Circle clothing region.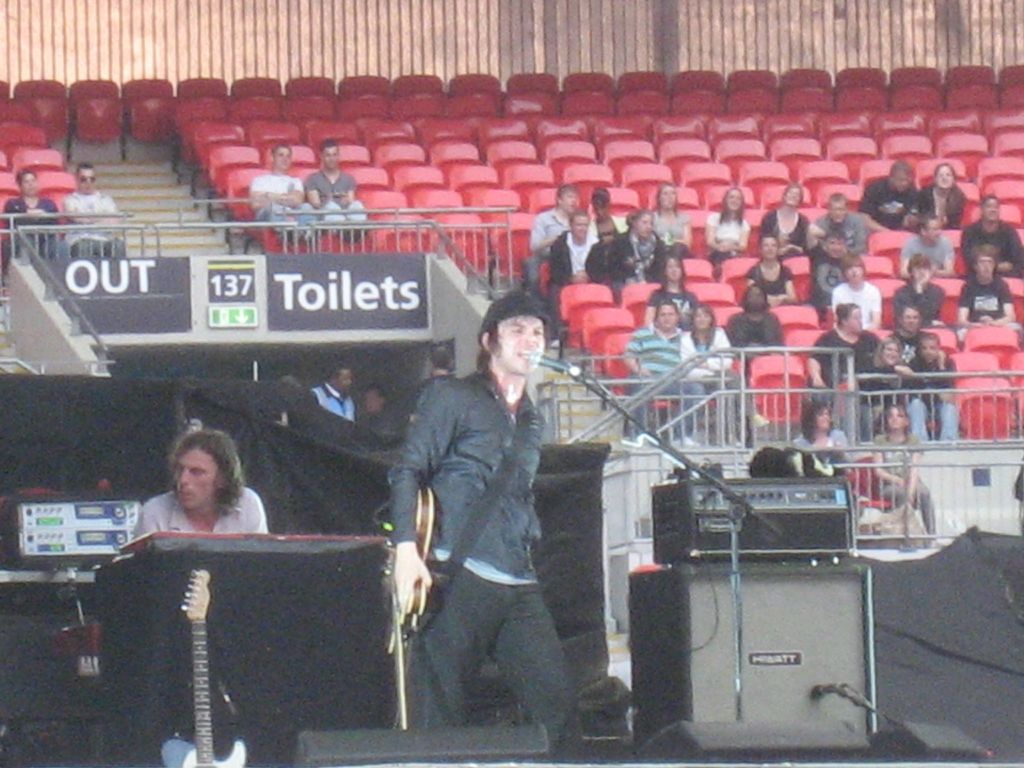
Region: (x1=767, y1=209, x2=811, y2=255).
